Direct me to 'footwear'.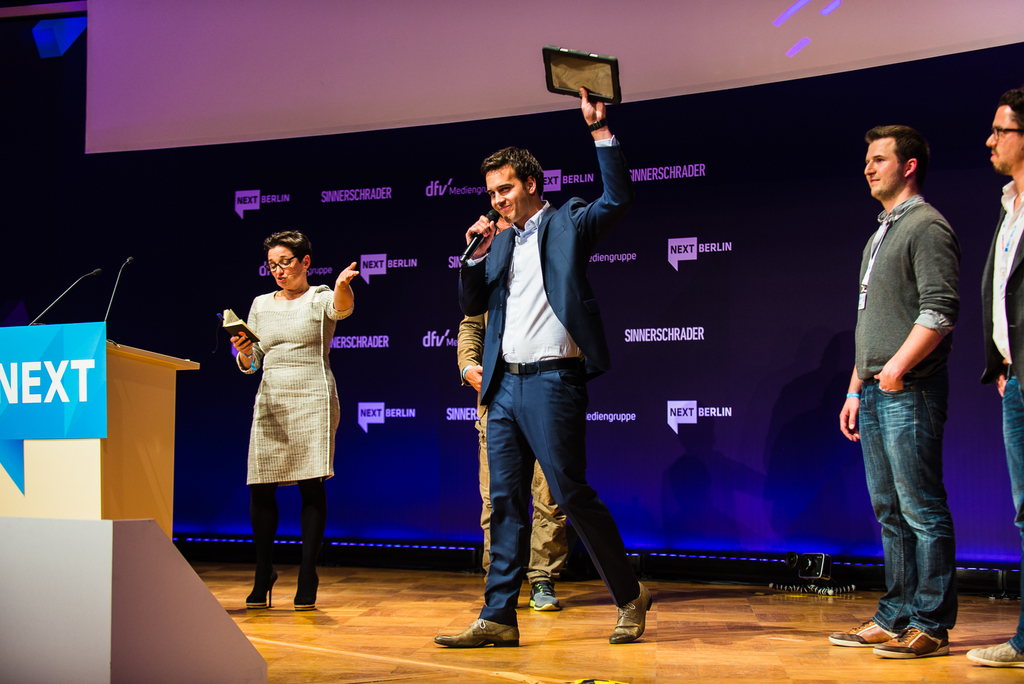
Direction: <box>829,622,908,646</box>.
